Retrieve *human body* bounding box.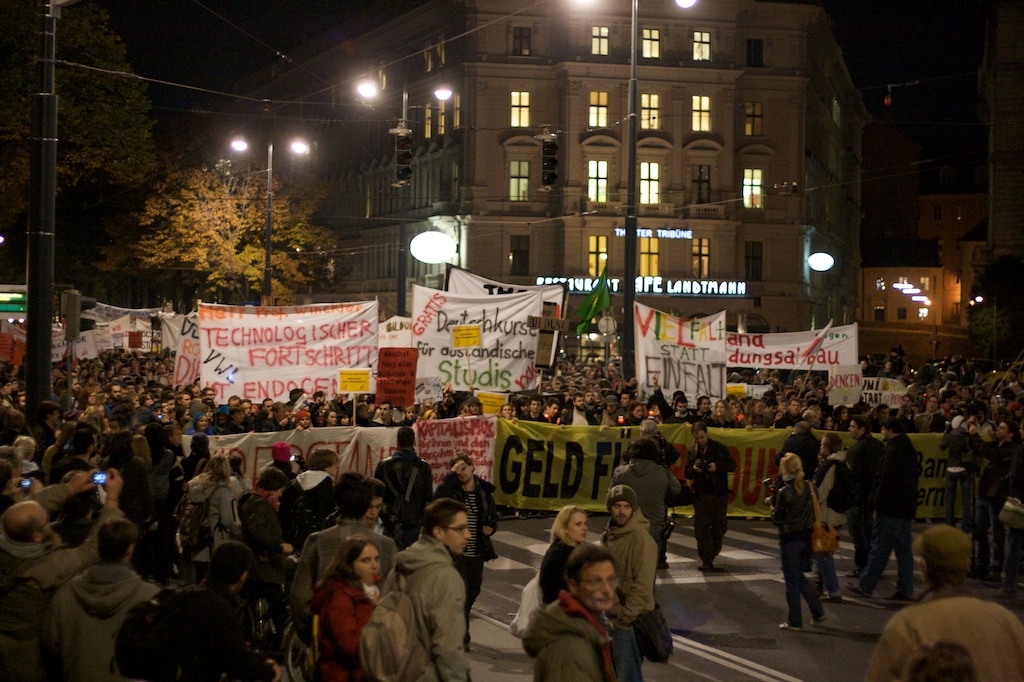
Bounding box: box(1, 475, 120, 681).
